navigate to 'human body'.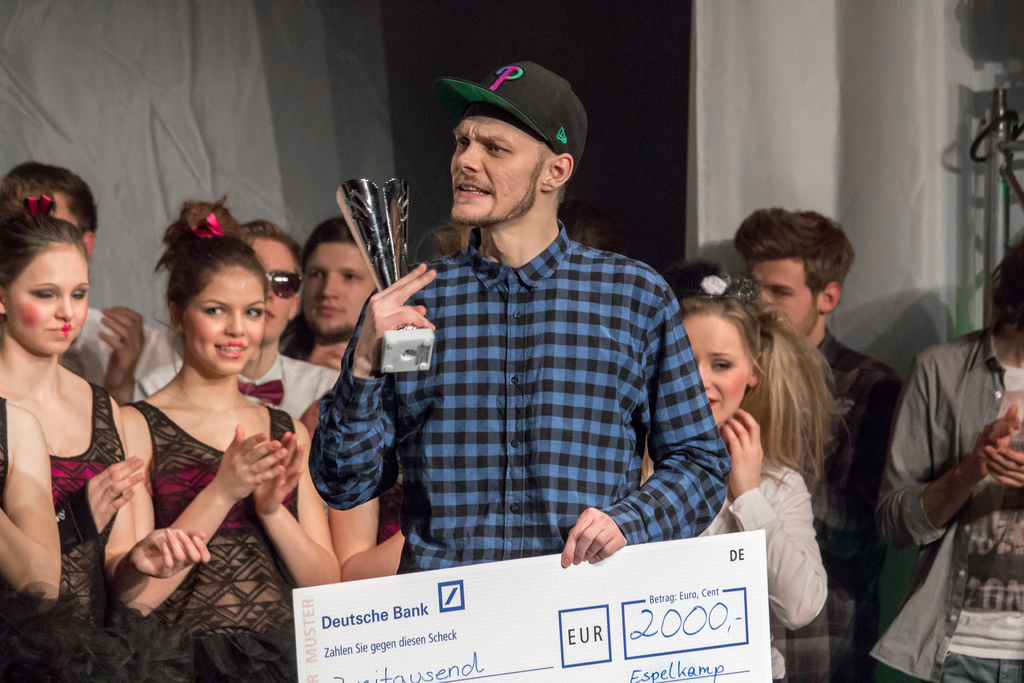
Navigation target: (861,232,1012,682).
